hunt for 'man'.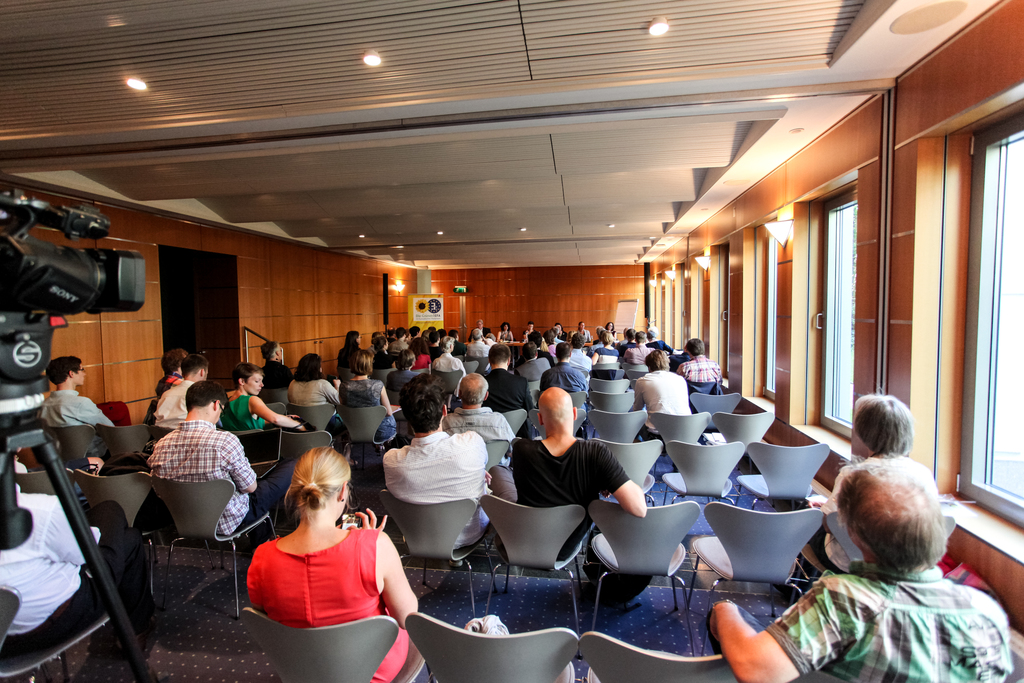
Hunted down at {"x1": 591, "y1": 327, "x2": 604, "y2": 340}.
